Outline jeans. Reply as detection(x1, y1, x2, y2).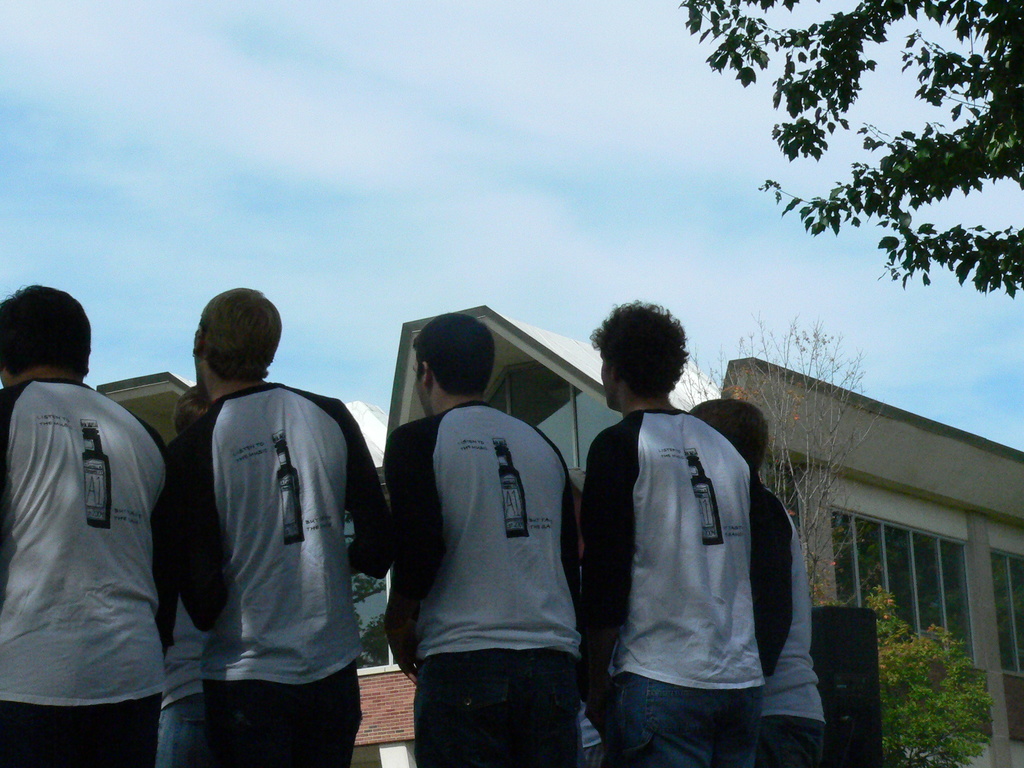
detection(408, 640, 602, 762).
